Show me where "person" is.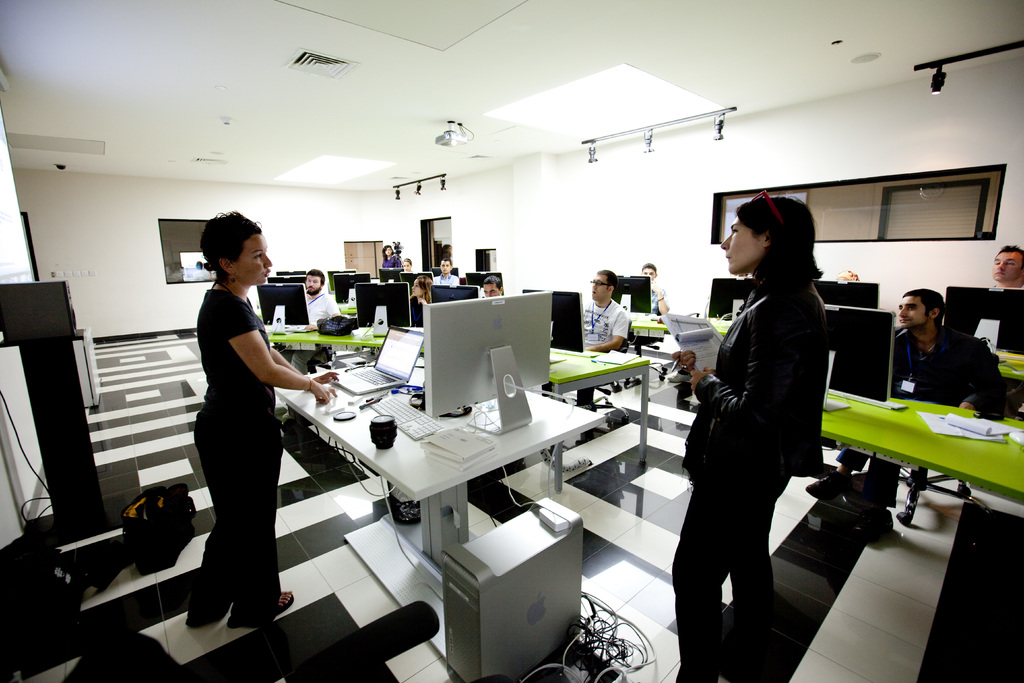
"person" is at {"x1": 800, "y1": 290, "x2": 1006, "y2": 511}.
